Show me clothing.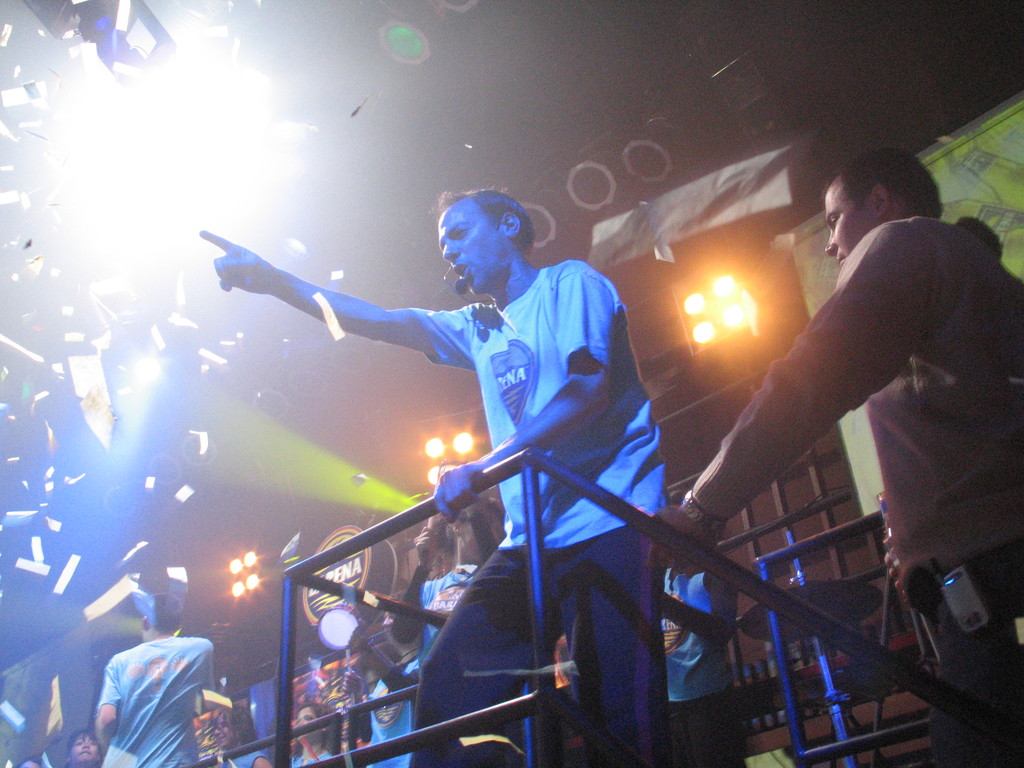
clothing is here: (400,515,674,765).
